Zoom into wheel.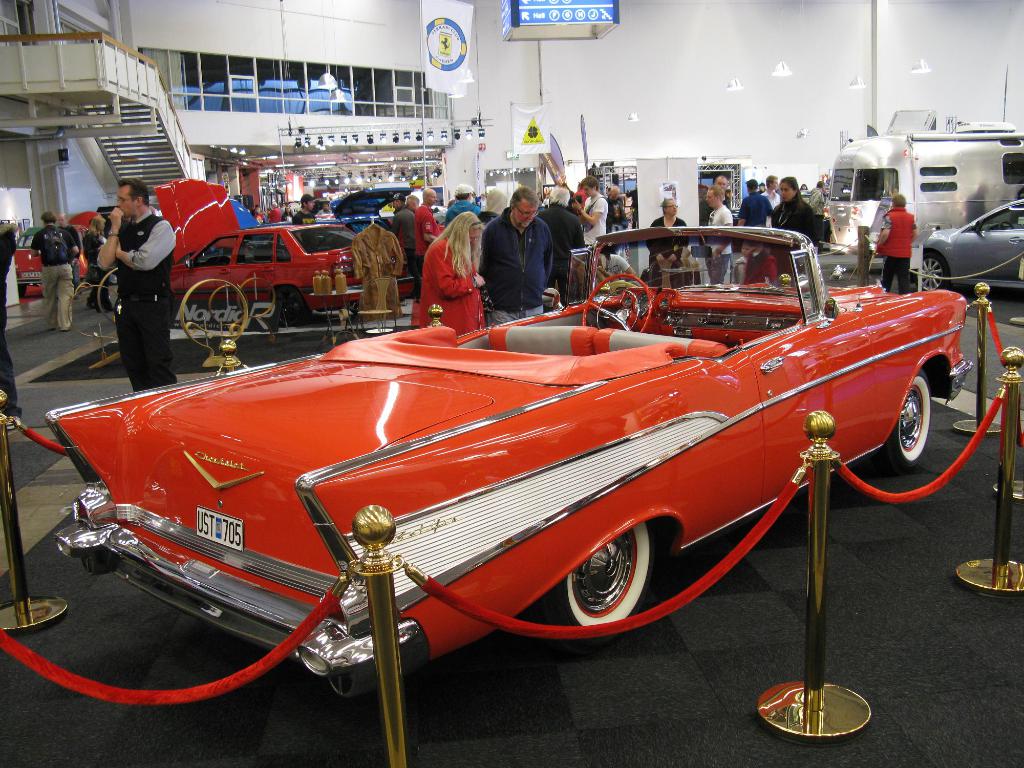
Zoom target: Rect(275, 286, 309, 328).
